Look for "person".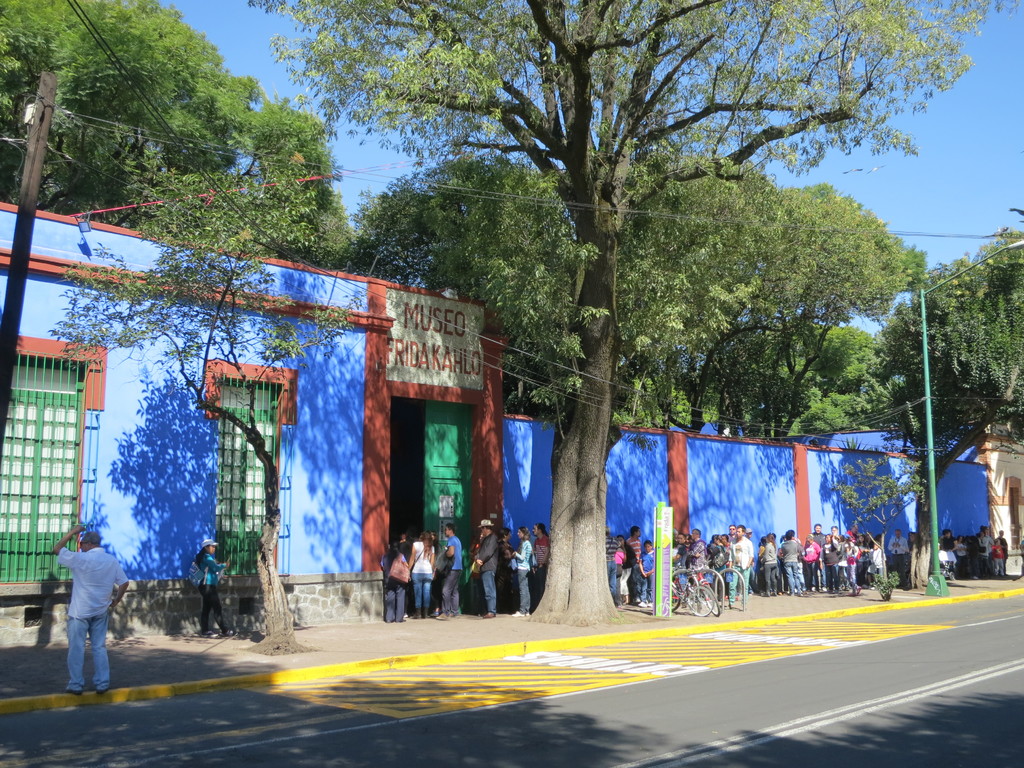
Found: <box>406,541,433,610</box>.
